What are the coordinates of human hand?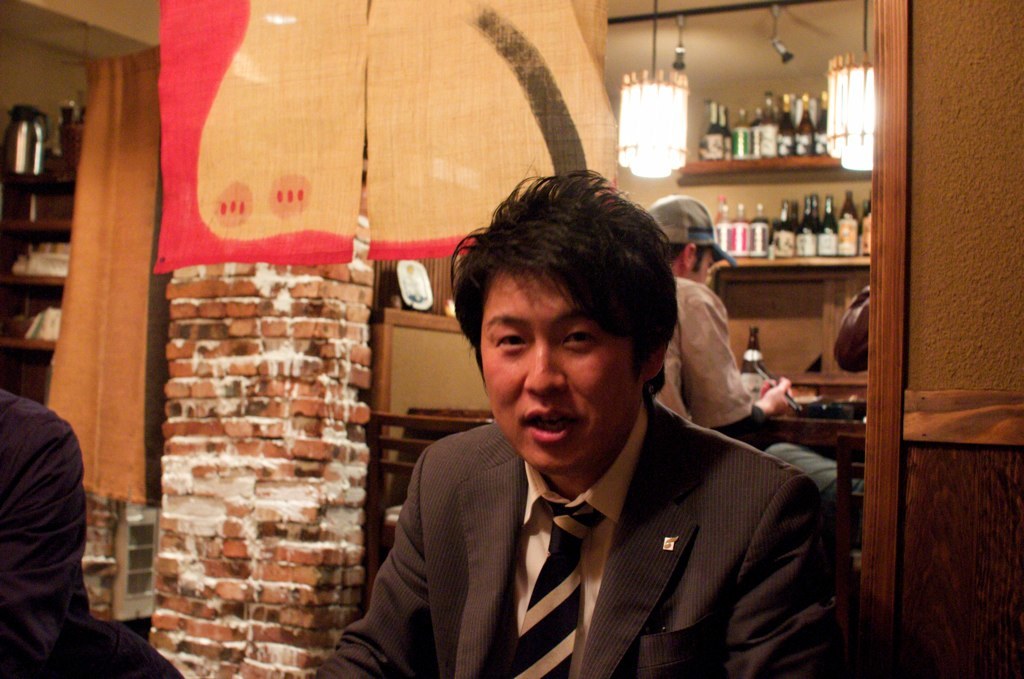
<box>748,376,797,412</box>.
